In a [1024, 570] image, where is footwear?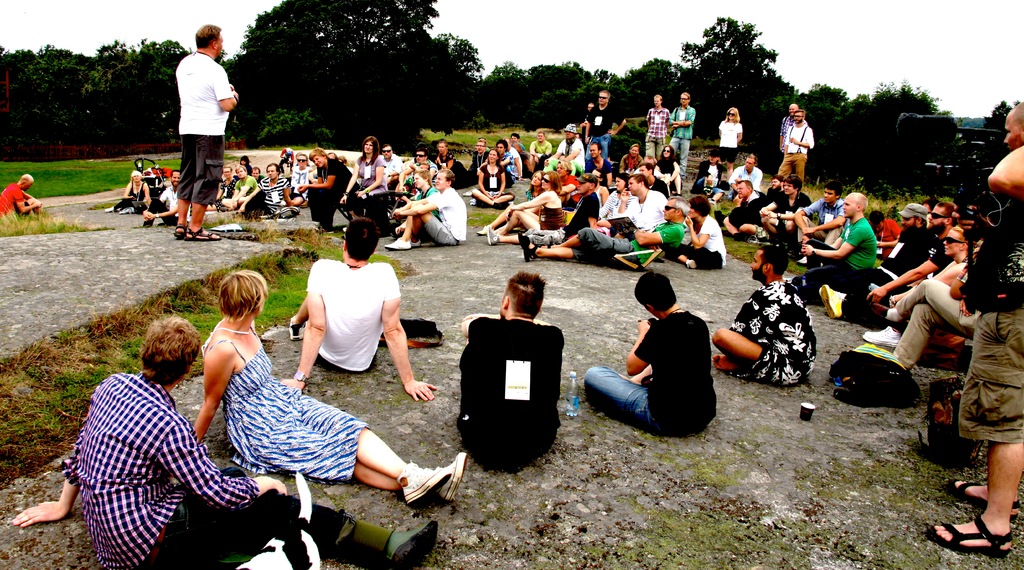
172, 218, 189, 238.
